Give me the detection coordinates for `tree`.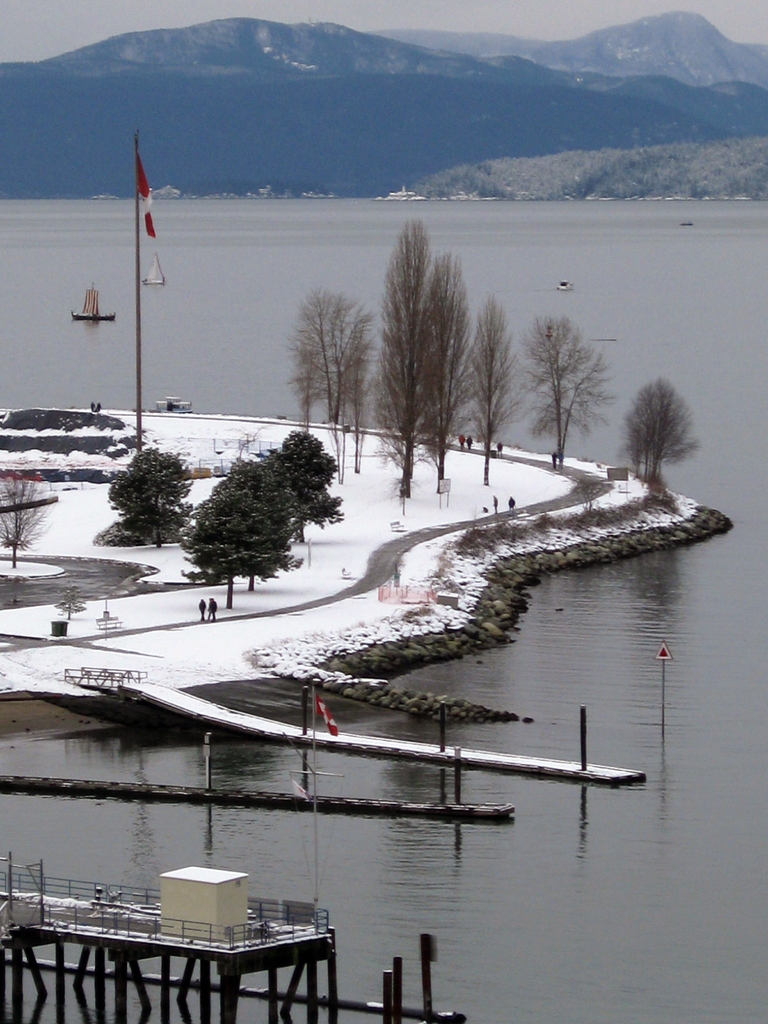
[x1=477, y1=299, x2=507, y2=456].
